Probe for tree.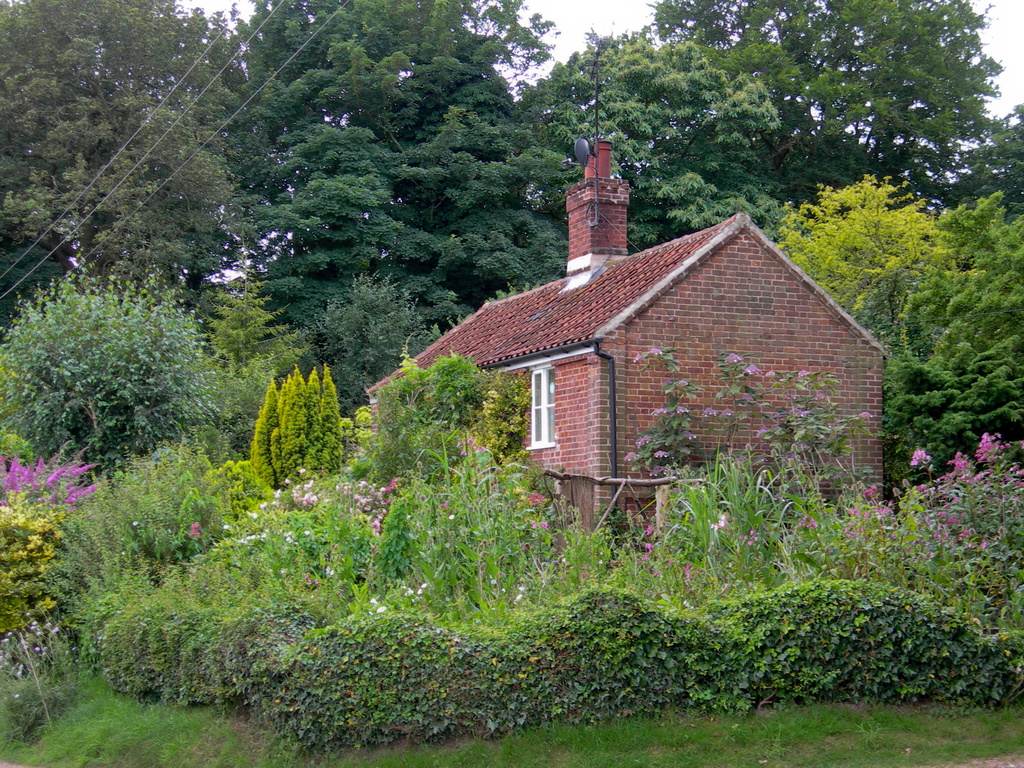
Probe result: {"x1": 208, "y1": 0, "x2": 586, "y2": 399}.
